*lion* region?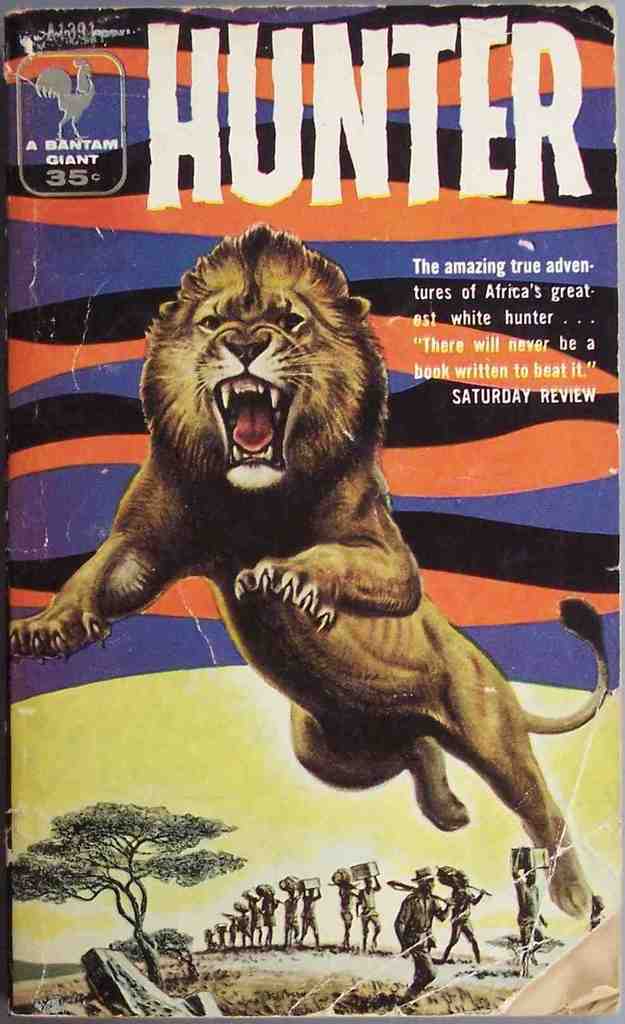
<bbox>9, 221, 600, 916</bbox>
